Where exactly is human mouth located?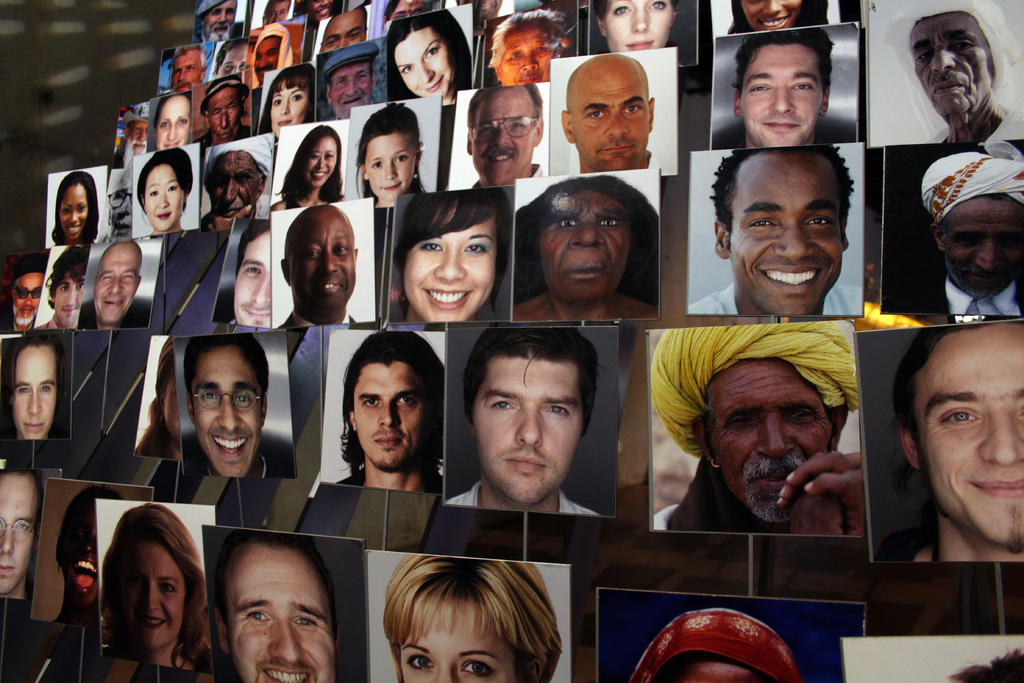
Its bounding box is (626, 33, 653, 49).
